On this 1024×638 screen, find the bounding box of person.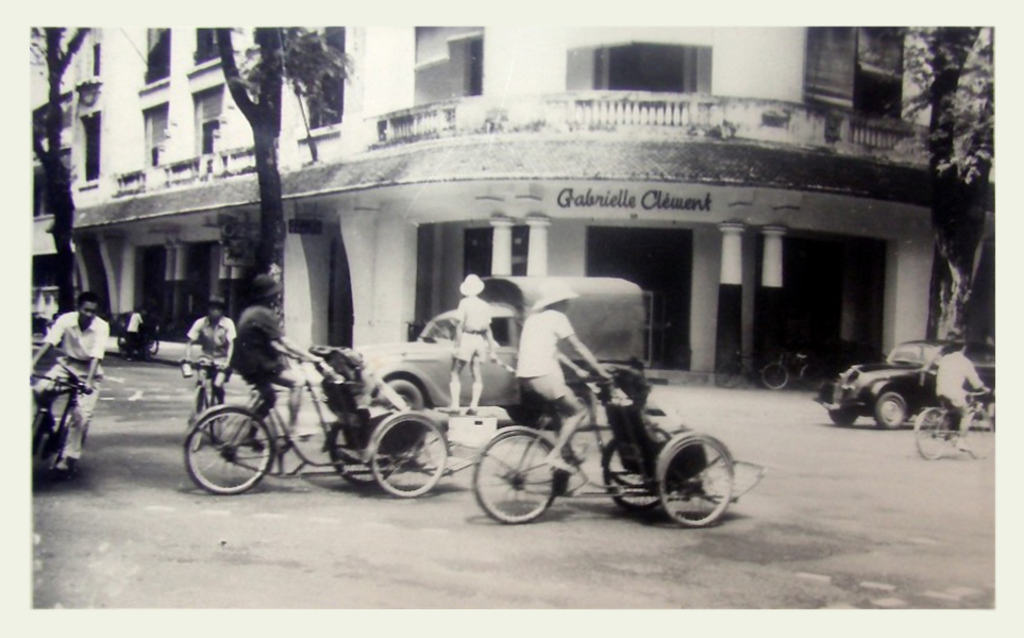
Bounding box: rect(233, 267, 324, 447).
